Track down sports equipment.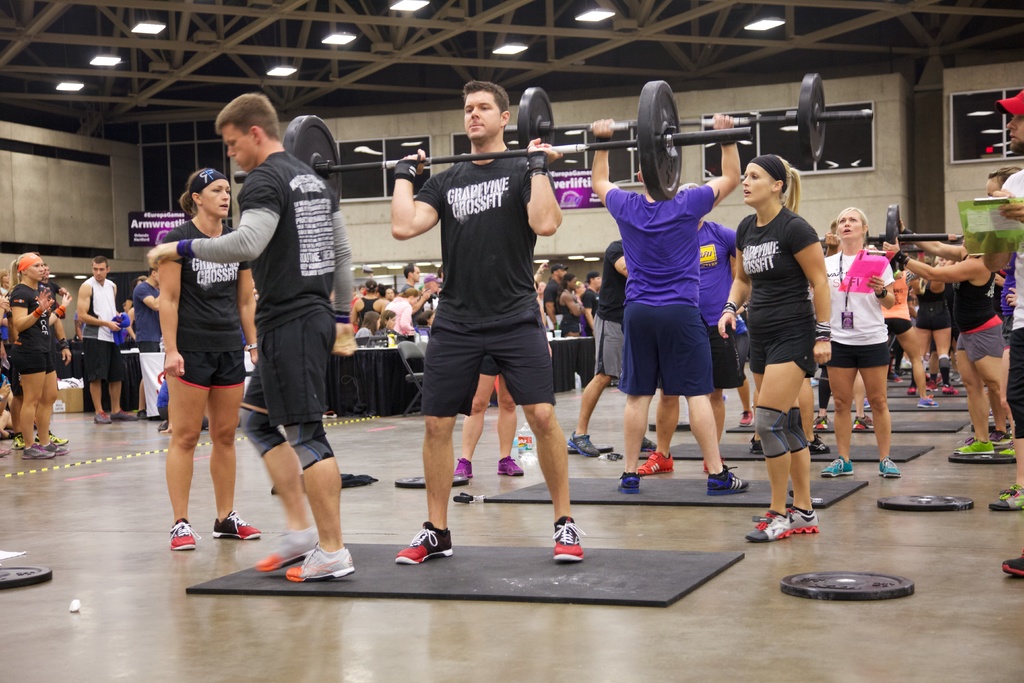
Tracked to locate(648, 418, 693, 434).
